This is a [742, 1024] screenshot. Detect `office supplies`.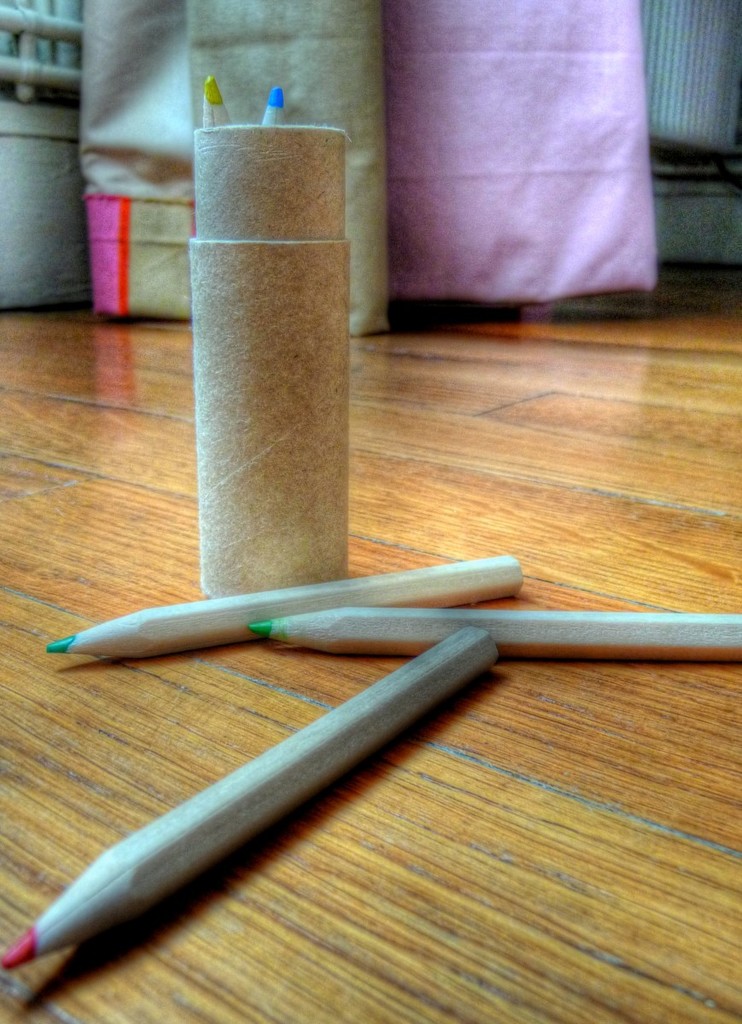
(left=259, top=85, right=282, bottom=128).
